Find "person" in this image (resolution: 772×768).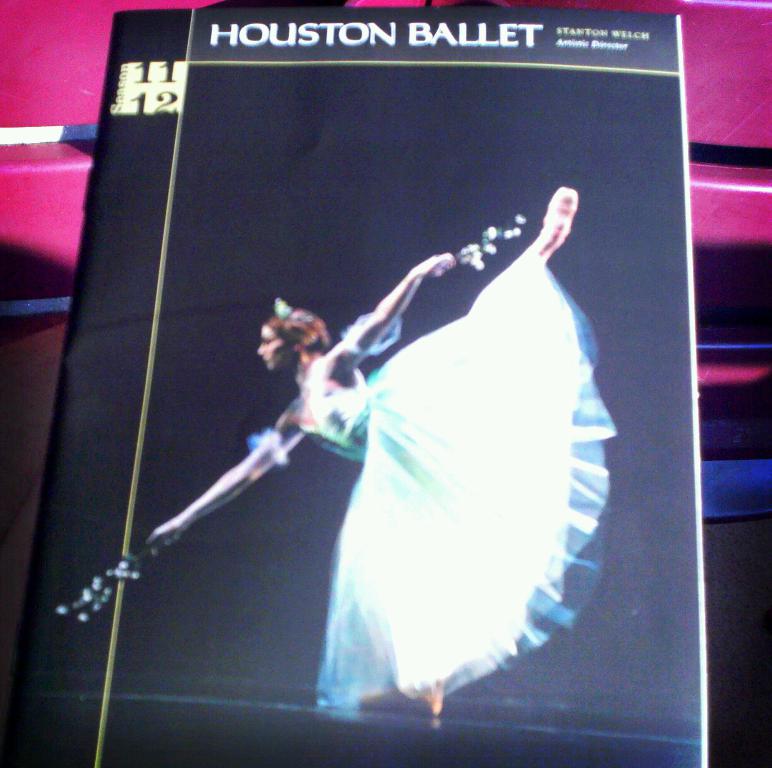
139/178/585/714.
